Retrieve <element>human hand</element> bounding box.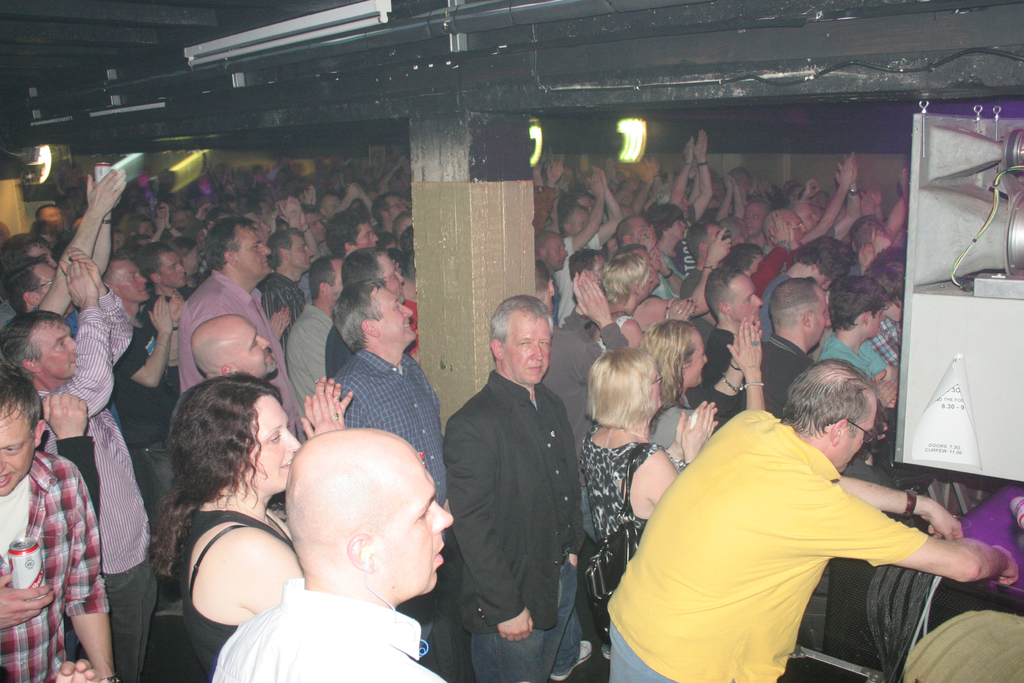
Bounding box: 840:156:858:181.
